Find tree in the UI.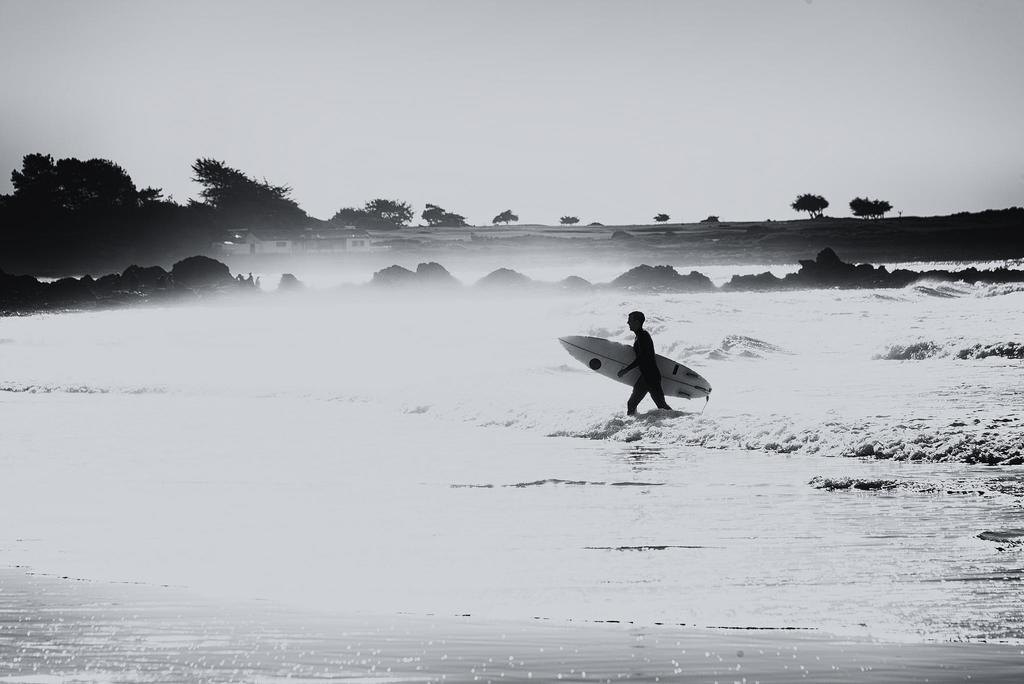
UI element at pyautogui.locateOnScreen(654, 212, 670, 224).
